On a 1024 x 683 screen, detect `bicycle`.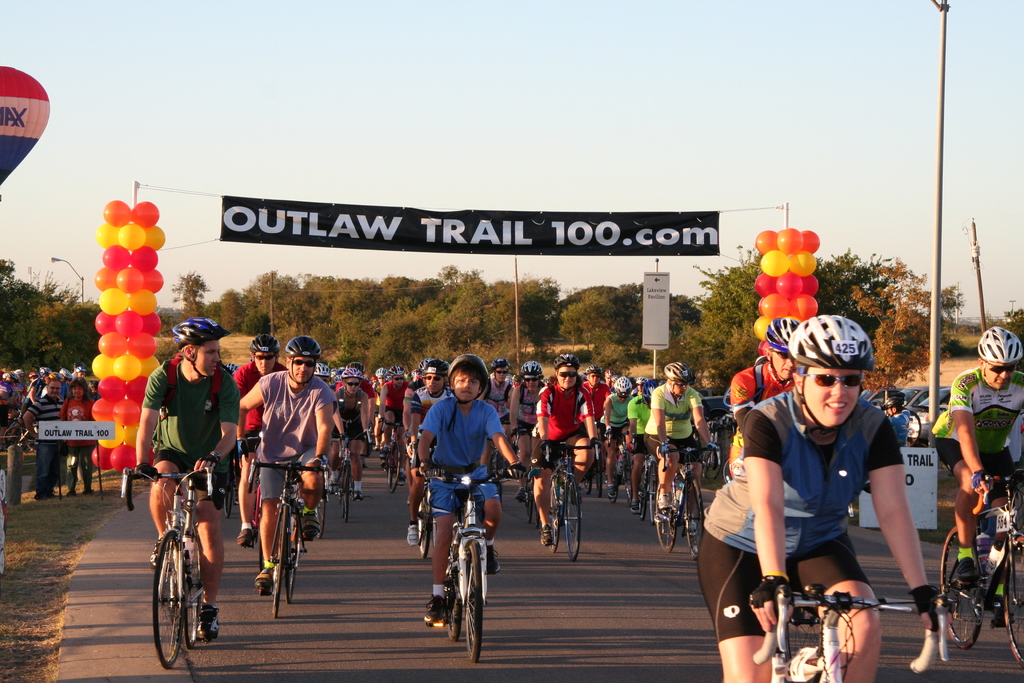
939 466 1023 670.
